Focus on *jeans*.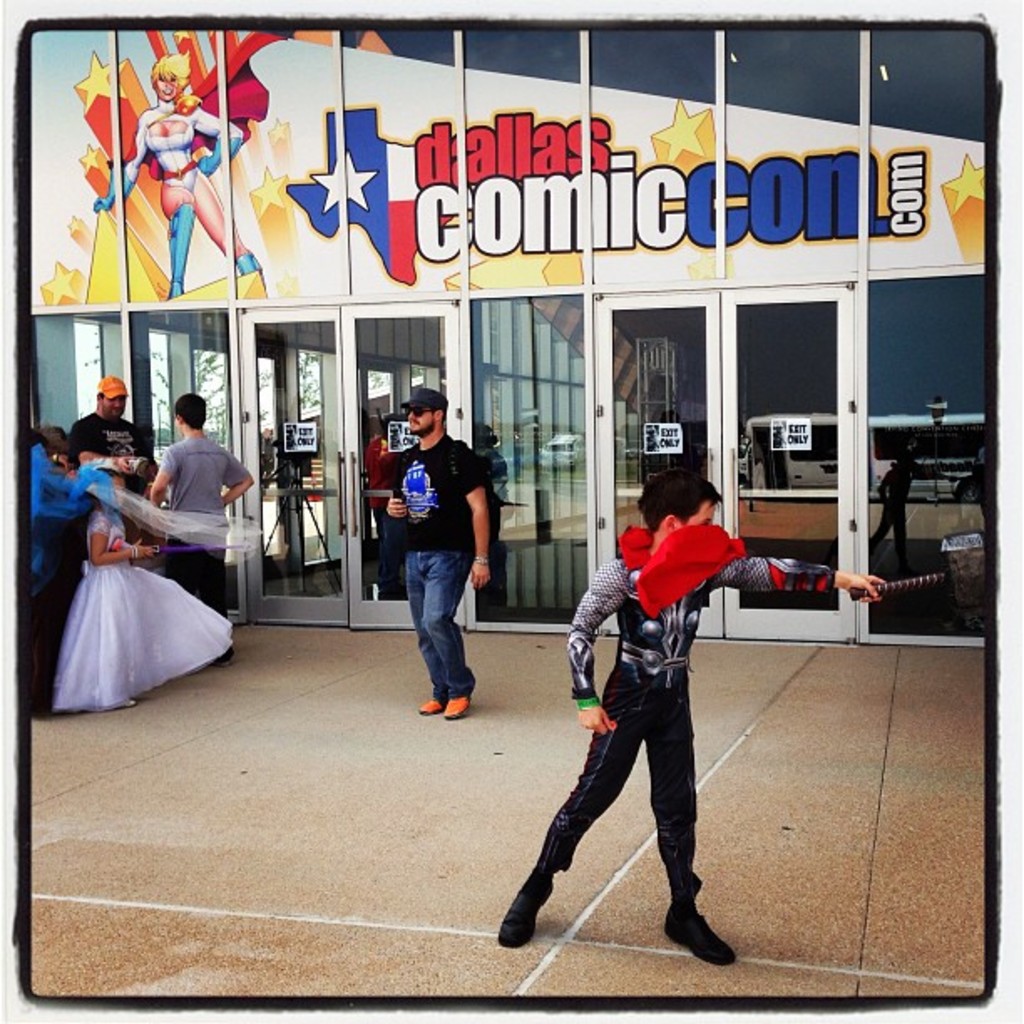
Focused at <region>171, 532, 224, 604</region>.
